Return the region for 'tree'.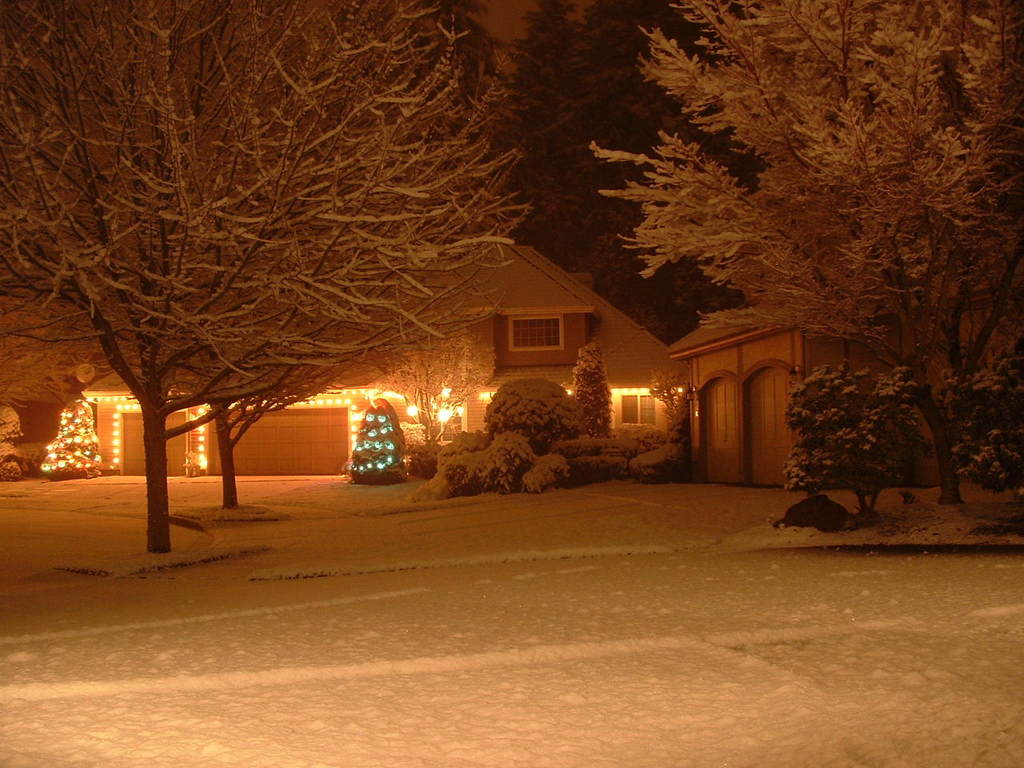
region(374, 323, 495, 442).
